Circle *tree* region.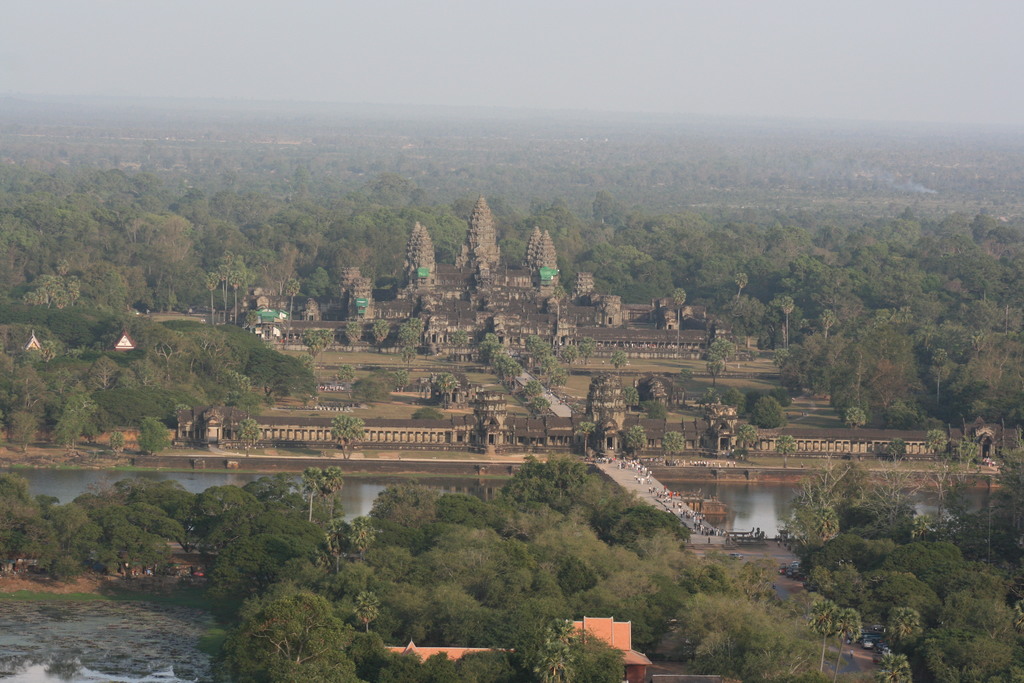
Region: box=[435, 373, 461, 407].
